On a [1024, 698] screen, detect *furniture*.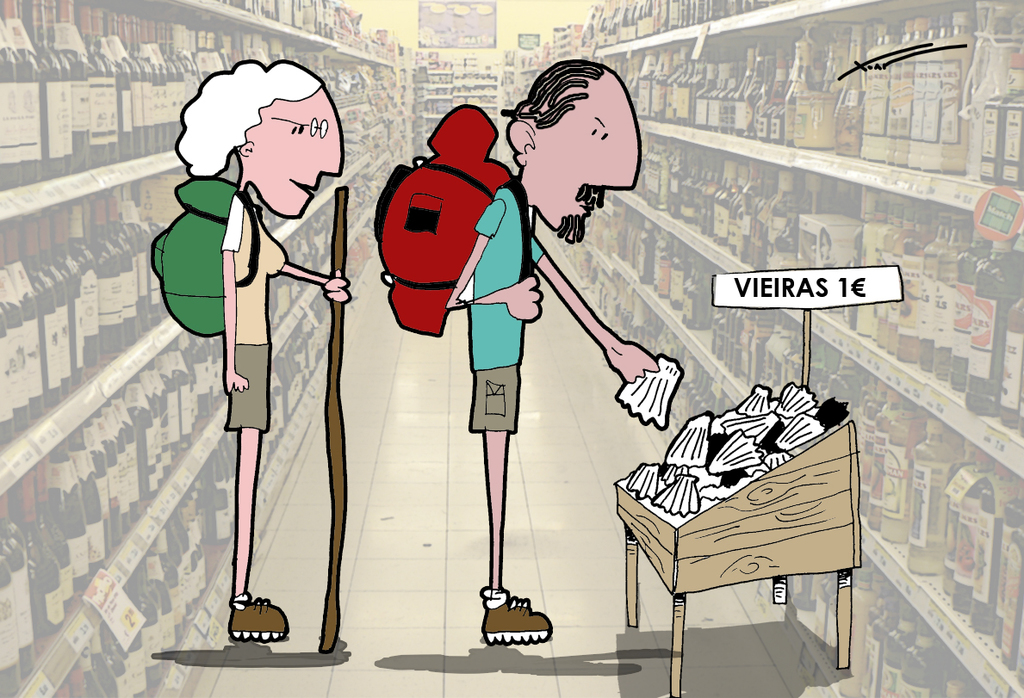
x1=421 y1=68 x2=502 y2=162.
